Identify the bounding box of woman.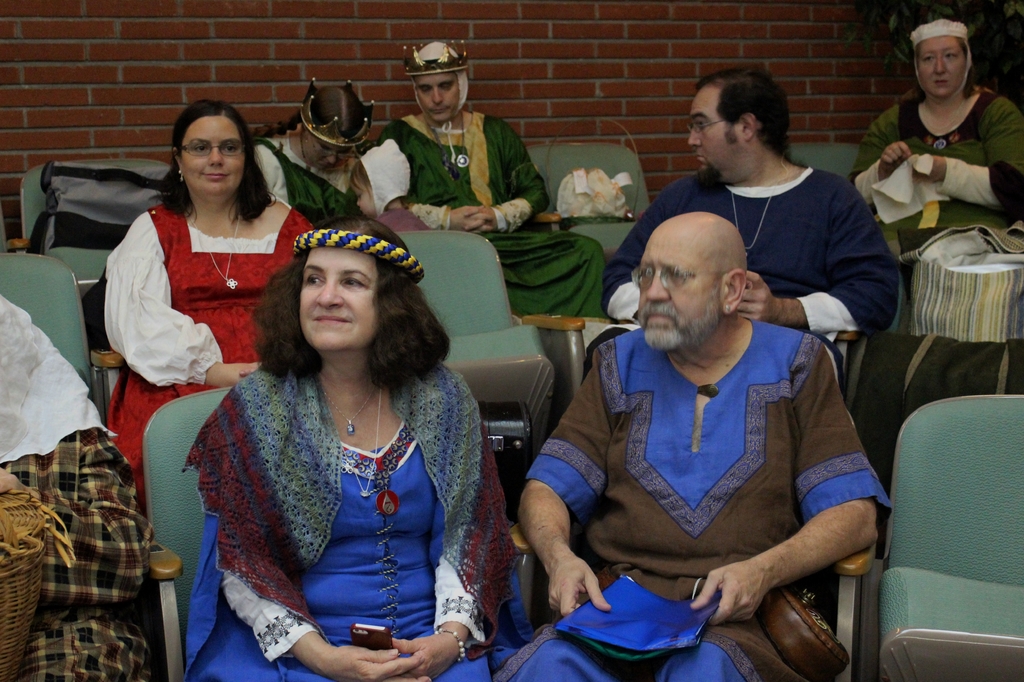
(left=850, top=8, right=1023, bottom=446).
